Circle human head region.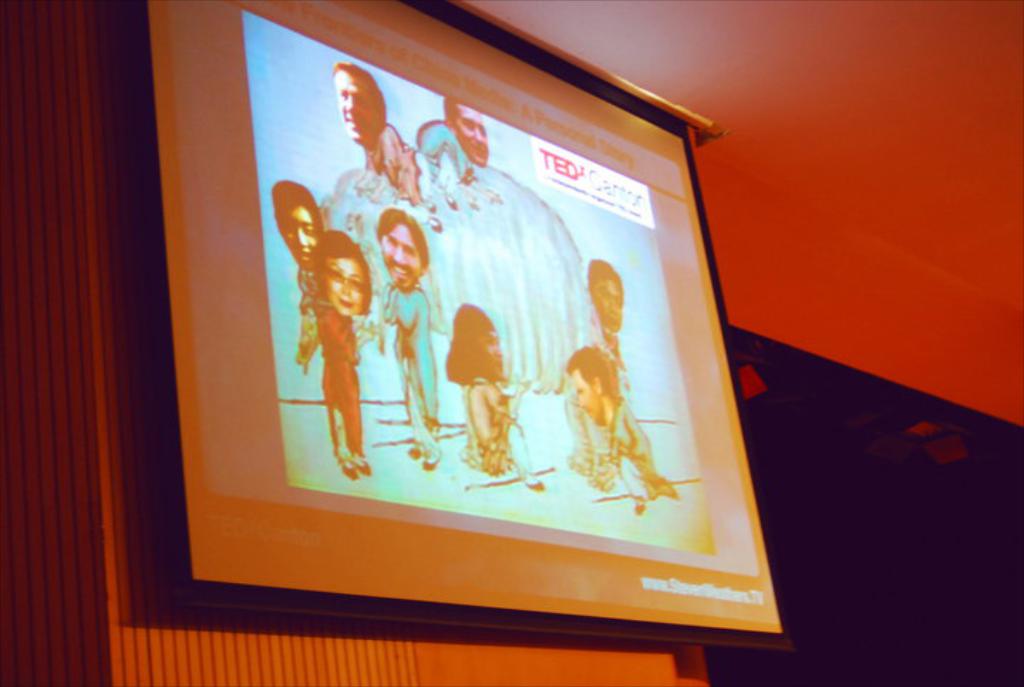
Region: <box>331,73,384,162</box>.
